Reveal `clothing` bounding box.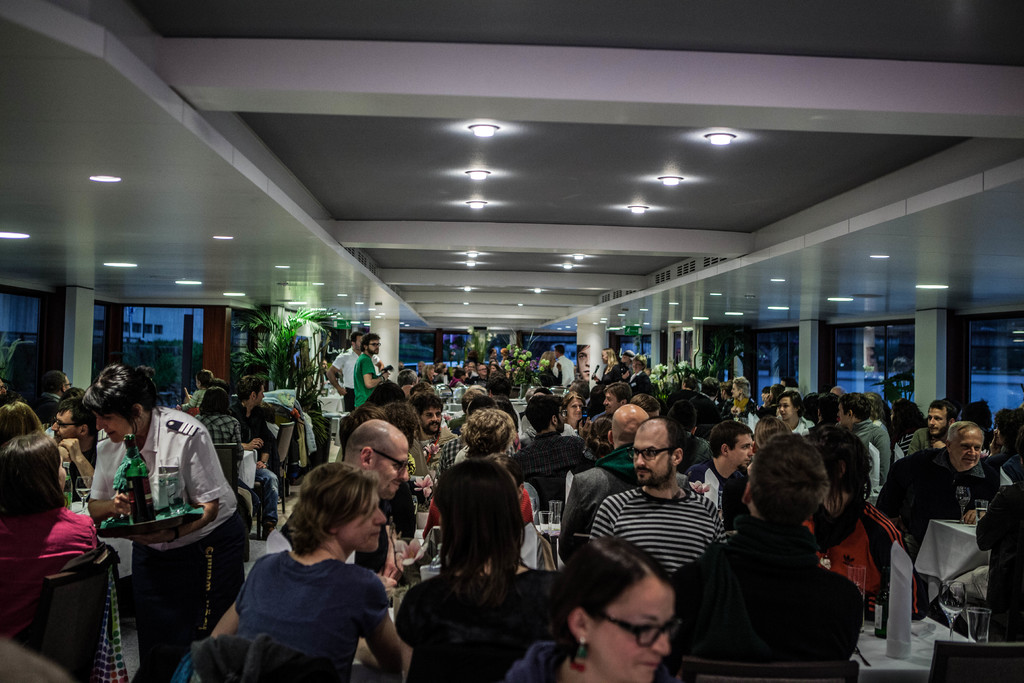
Revealed: l=449, t=378, r=460, b=386.
